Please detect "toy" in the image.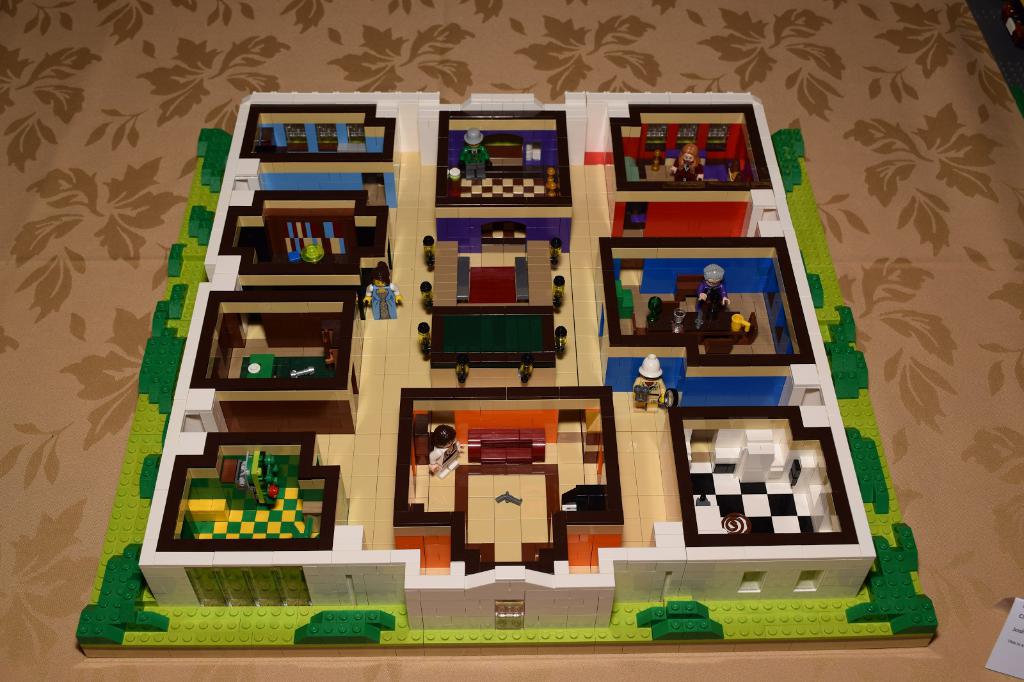
[431,103,577,258].
